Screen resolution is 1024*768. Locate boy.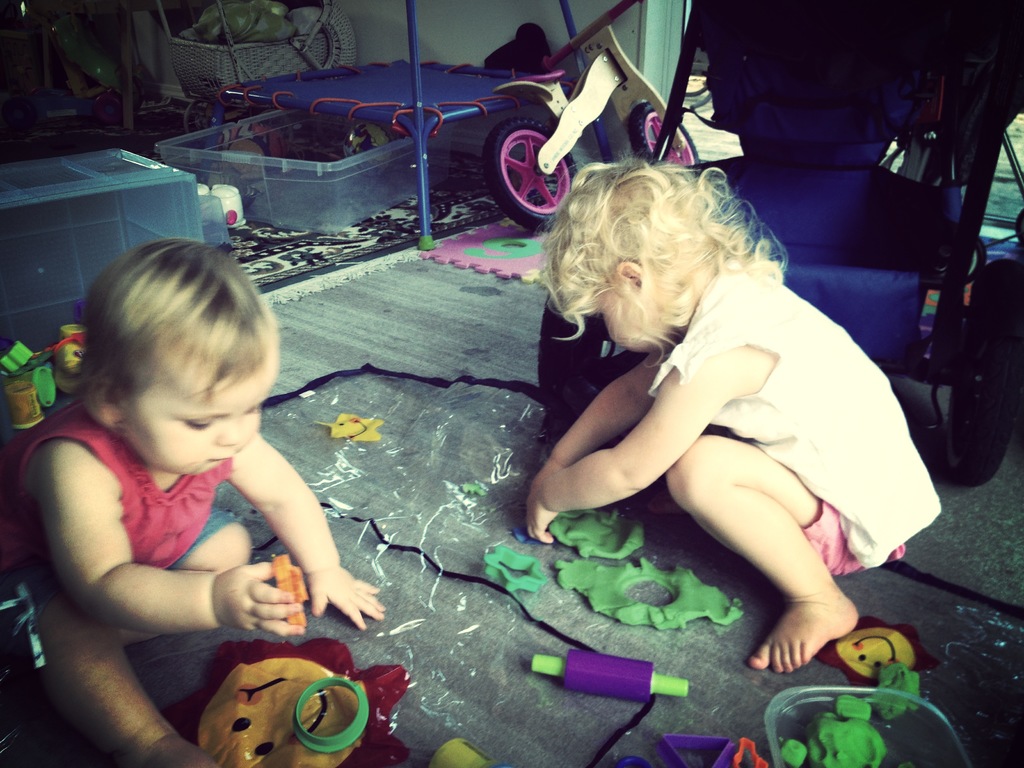
Rect(0, 234, 387, 767).
